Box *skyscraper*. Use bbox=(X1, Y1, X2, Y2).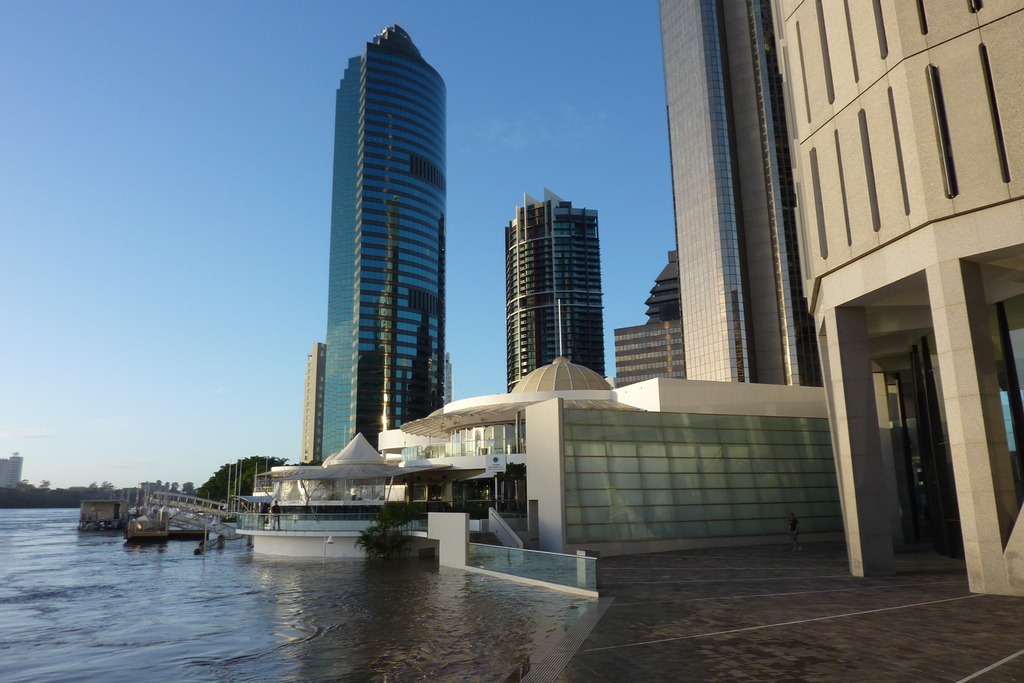
bbox=(609, 253, 695, 398).
